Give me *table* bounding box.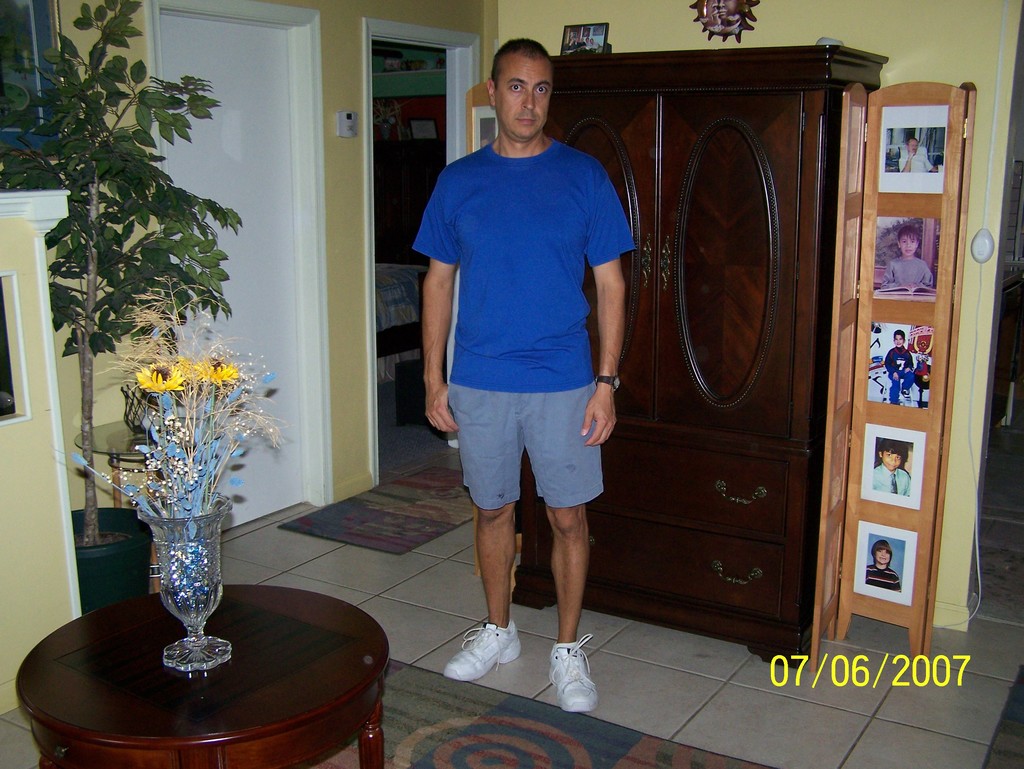
77 419 227 509.
